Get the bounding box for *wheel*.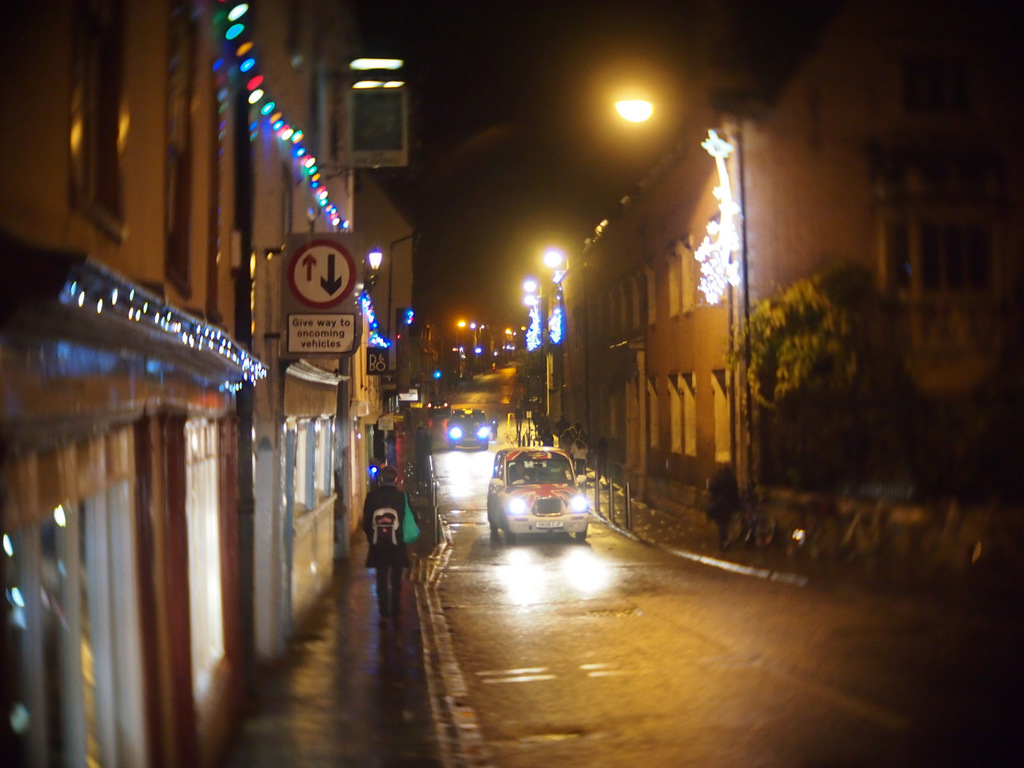
select_region(450, 443, 454, 448).
